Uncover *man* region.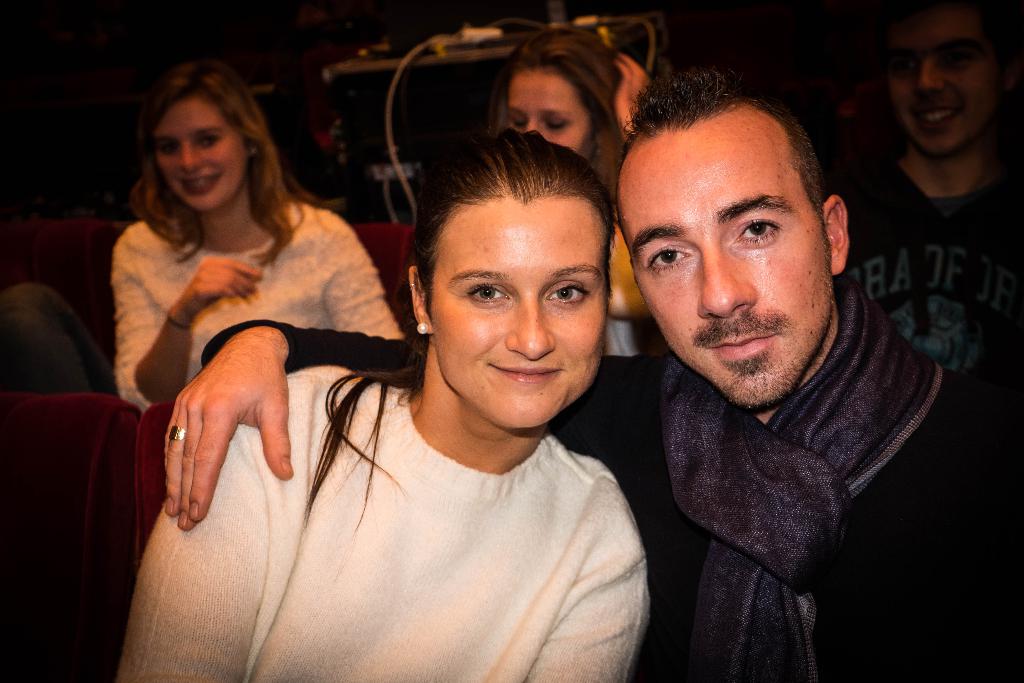
Uncovered: (left=166, top=62, right=1023, bottom=682).
